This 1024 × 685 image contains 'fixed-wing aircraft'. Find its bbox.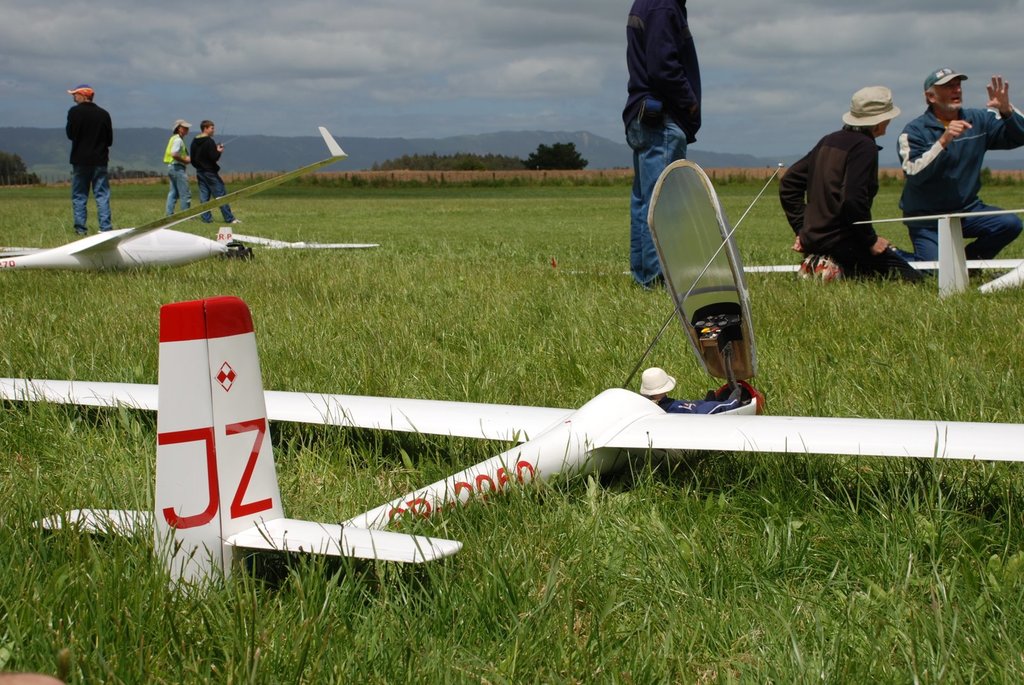
<box>2,122,381,273</box>.
